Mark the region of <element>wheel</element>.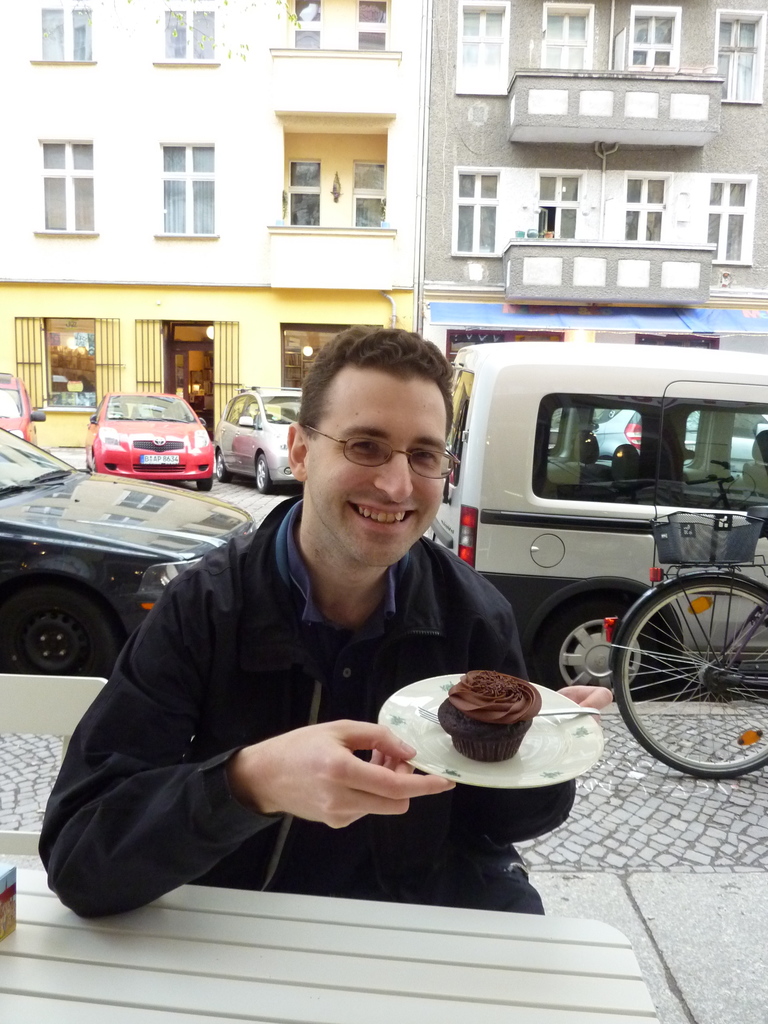
Region: (x1=202, y1=471, x2=216, y2=492).
